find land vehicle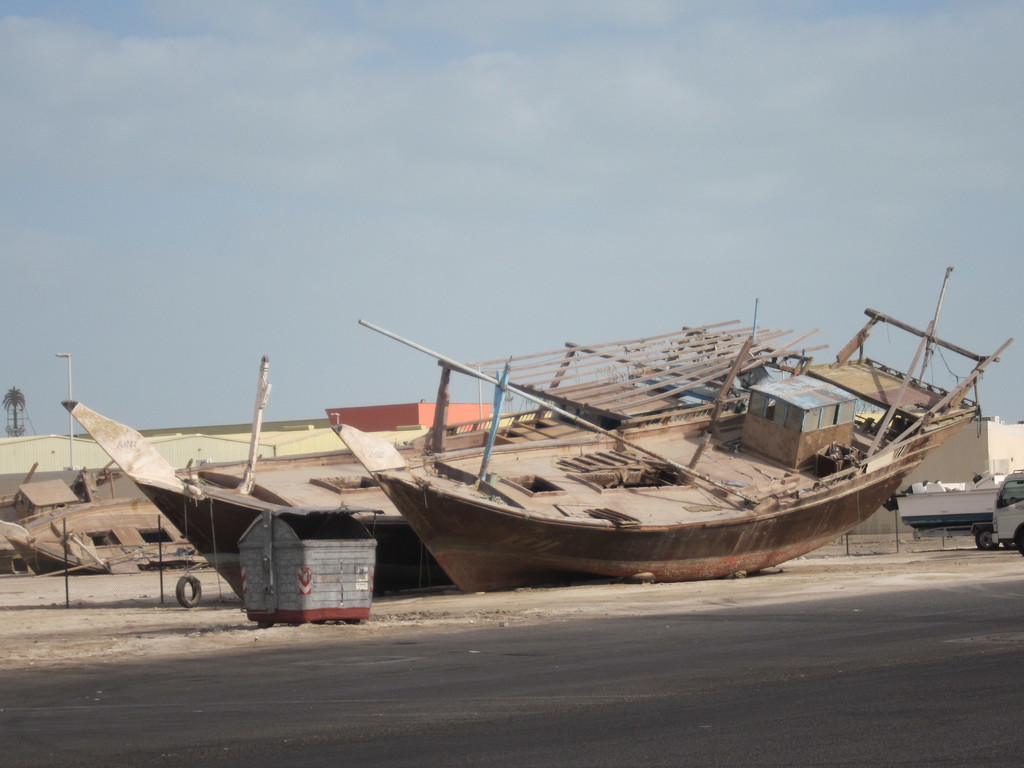
<region>993, 468, 1023, 559</region>
